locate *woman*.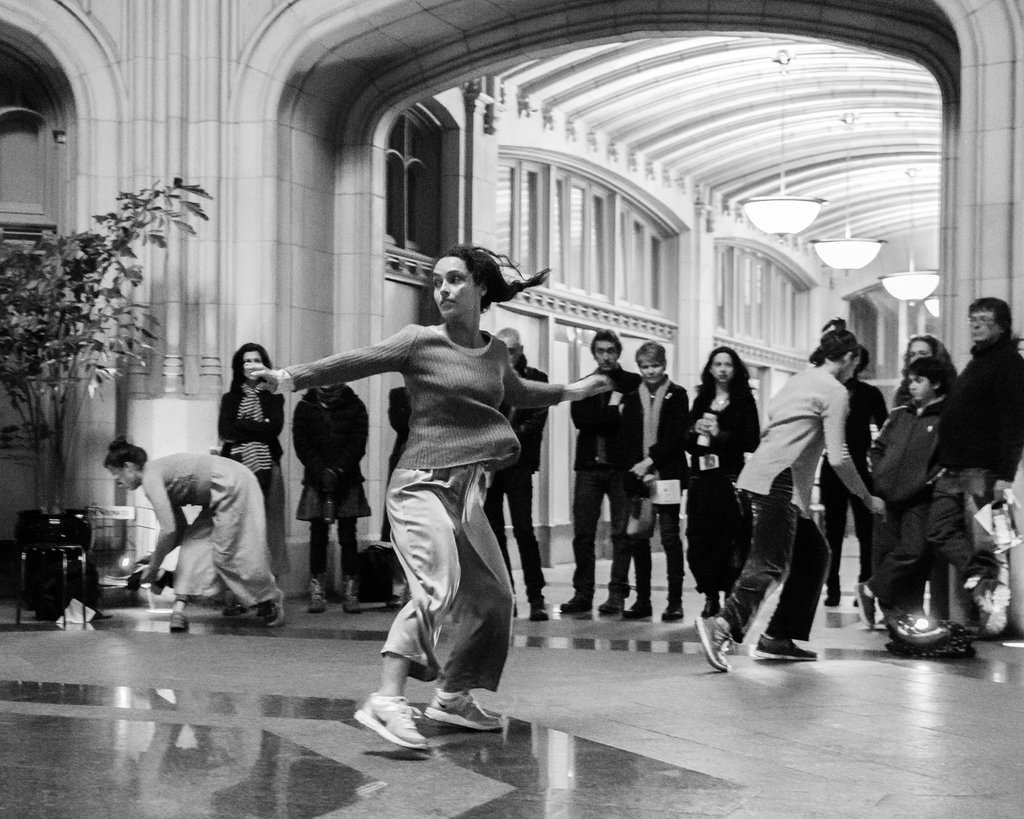
Bounding box: 96 432 289 634.
